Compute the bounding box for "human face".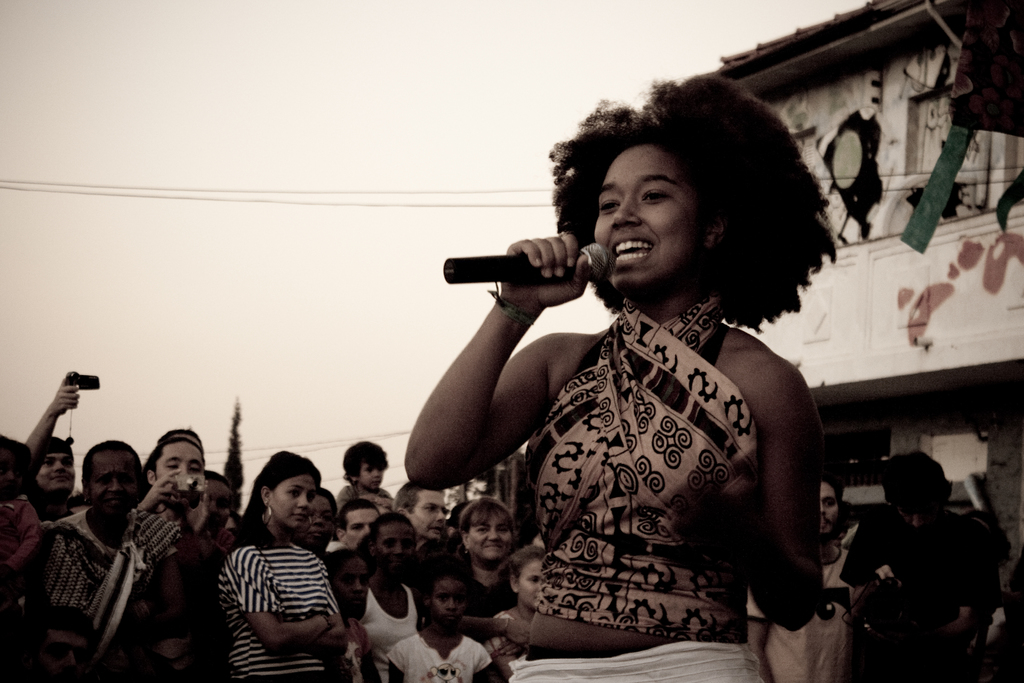
bbox=[466, 518, 513, 562].
